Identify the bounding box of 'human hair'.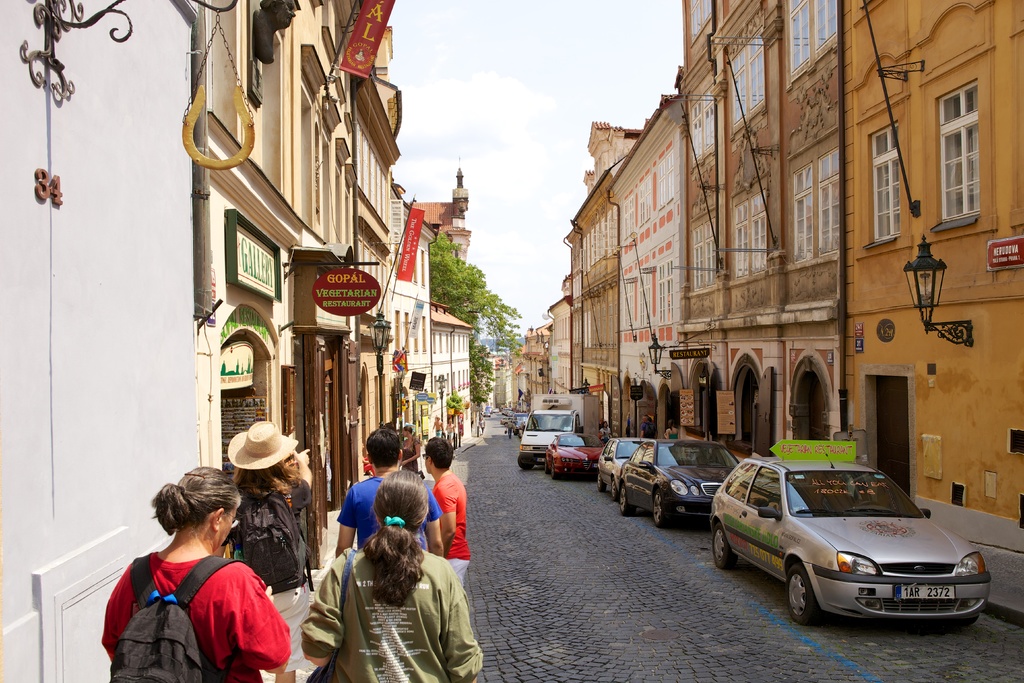
(364,425,401,473).
